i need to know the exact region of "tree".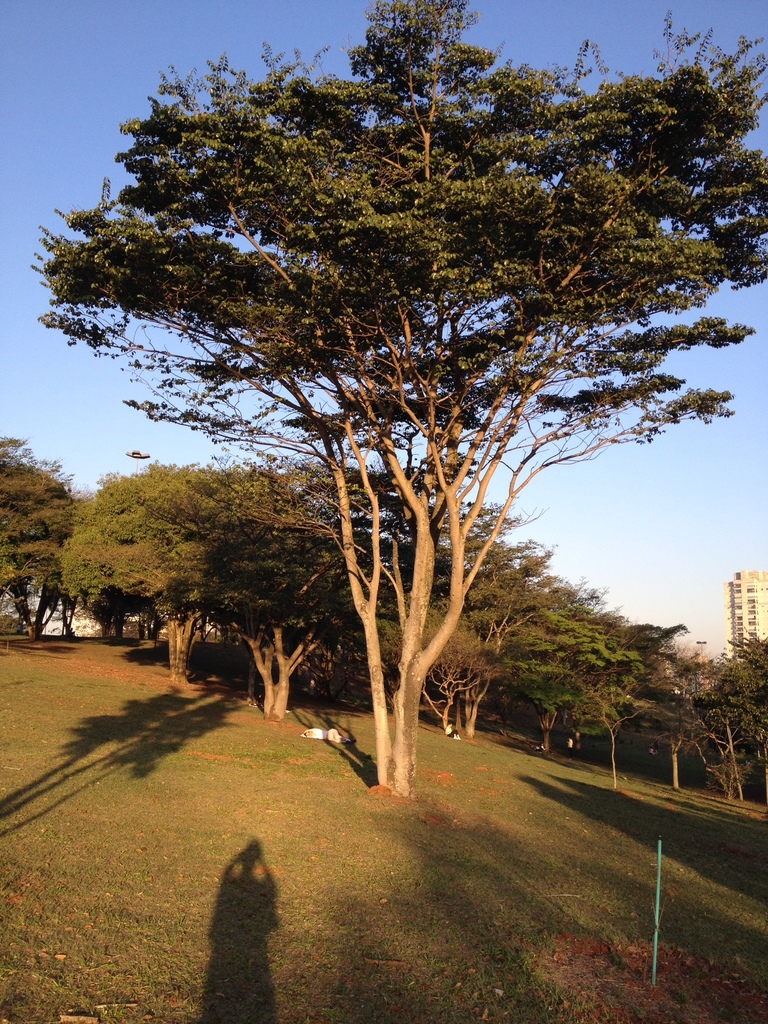
Region: locate(56, 461, 255, 712).
